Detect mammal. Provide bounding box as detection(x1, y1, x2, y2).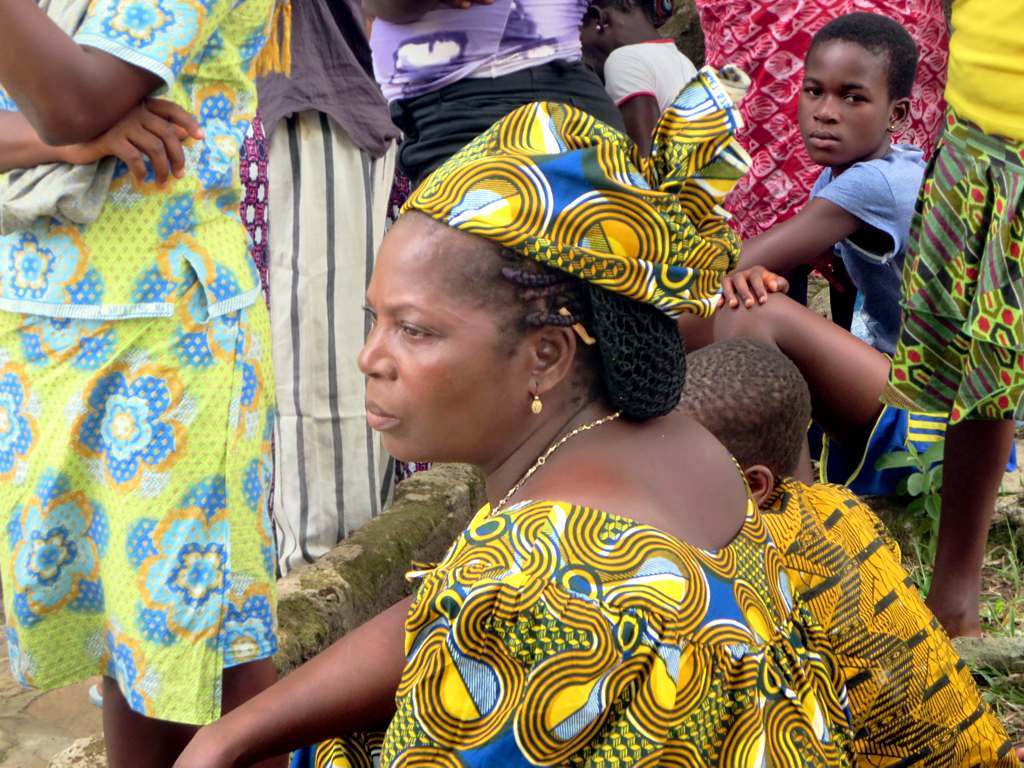
detection(171, 92, 857, 767).
